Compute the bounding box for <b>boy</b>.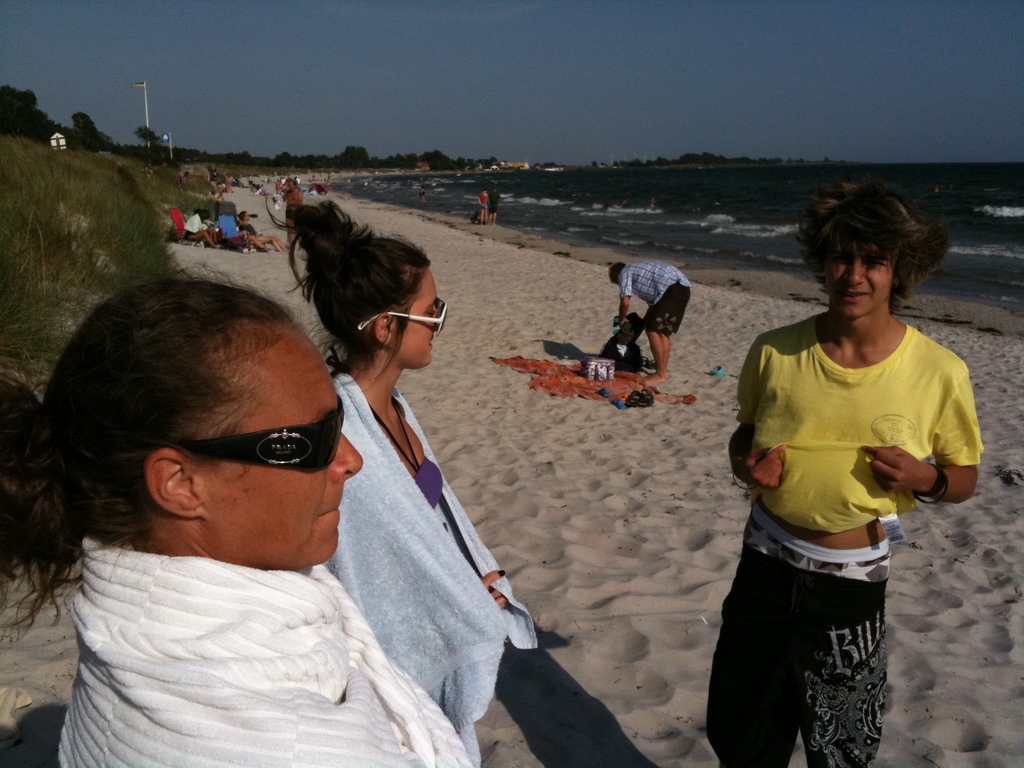
(700,181,984,767).
